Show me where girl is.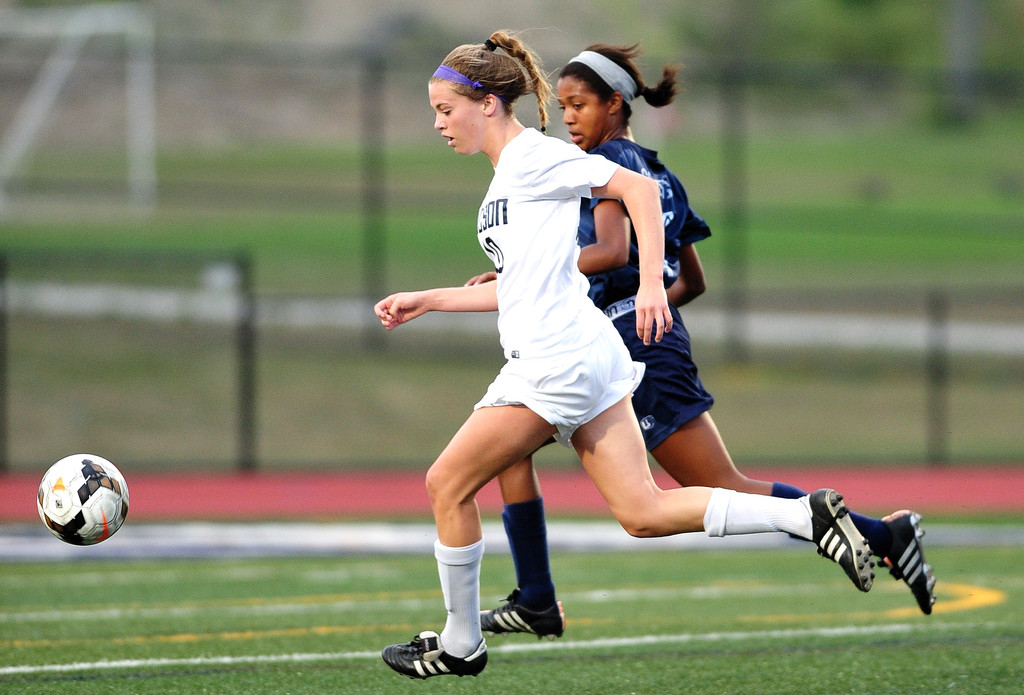
girl is at box(483, 45, 939, 641).
